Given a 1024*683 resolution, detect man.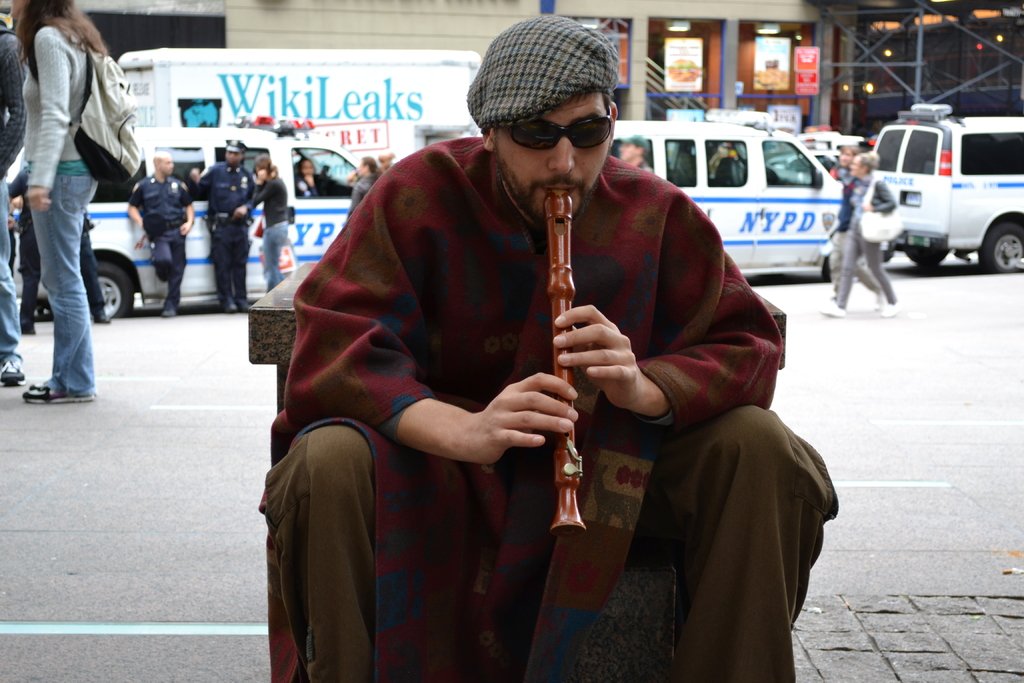
crop(620, 136, 653, 171).
